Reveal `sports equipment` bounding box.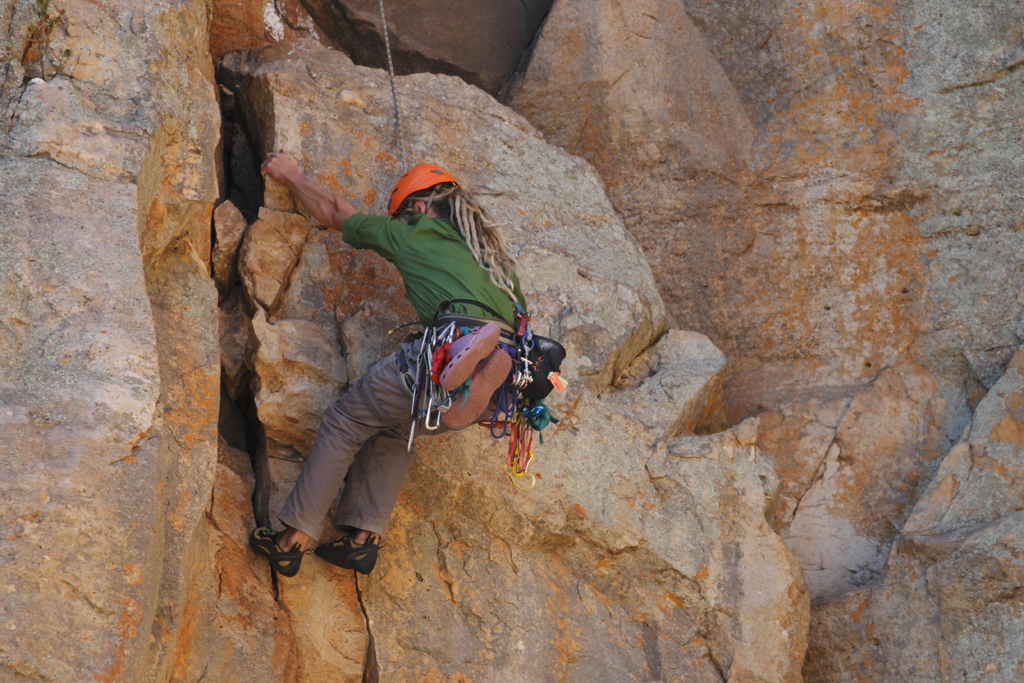
Revealed: 317:536:385:572.
